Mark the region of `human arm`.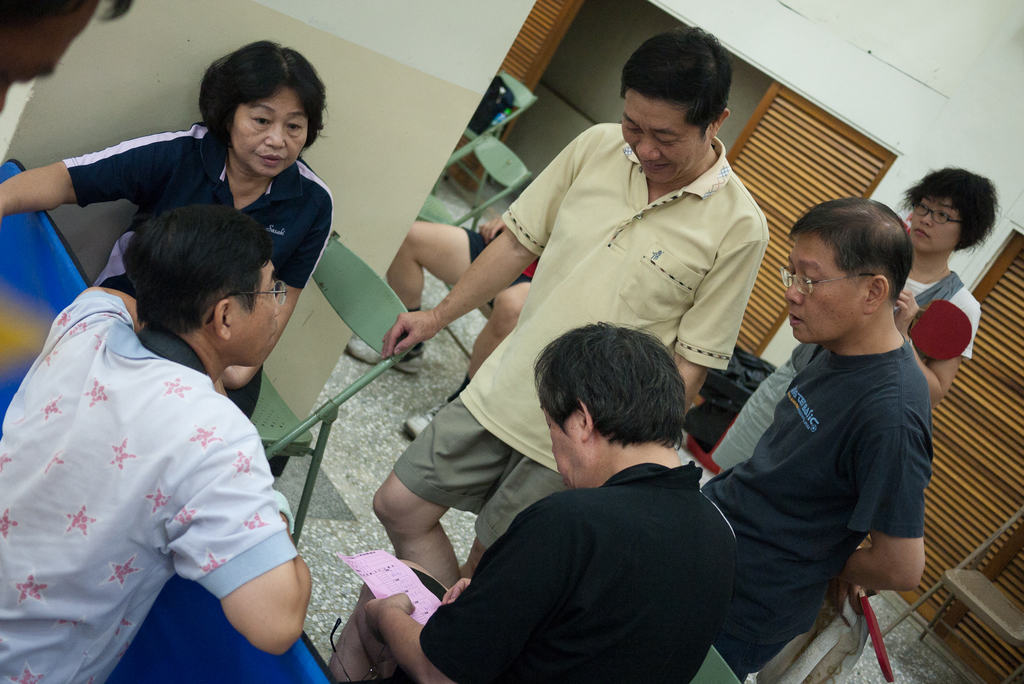
Region: {"left": 356, "top": 499, "right": 561, "bottom": 683}.
